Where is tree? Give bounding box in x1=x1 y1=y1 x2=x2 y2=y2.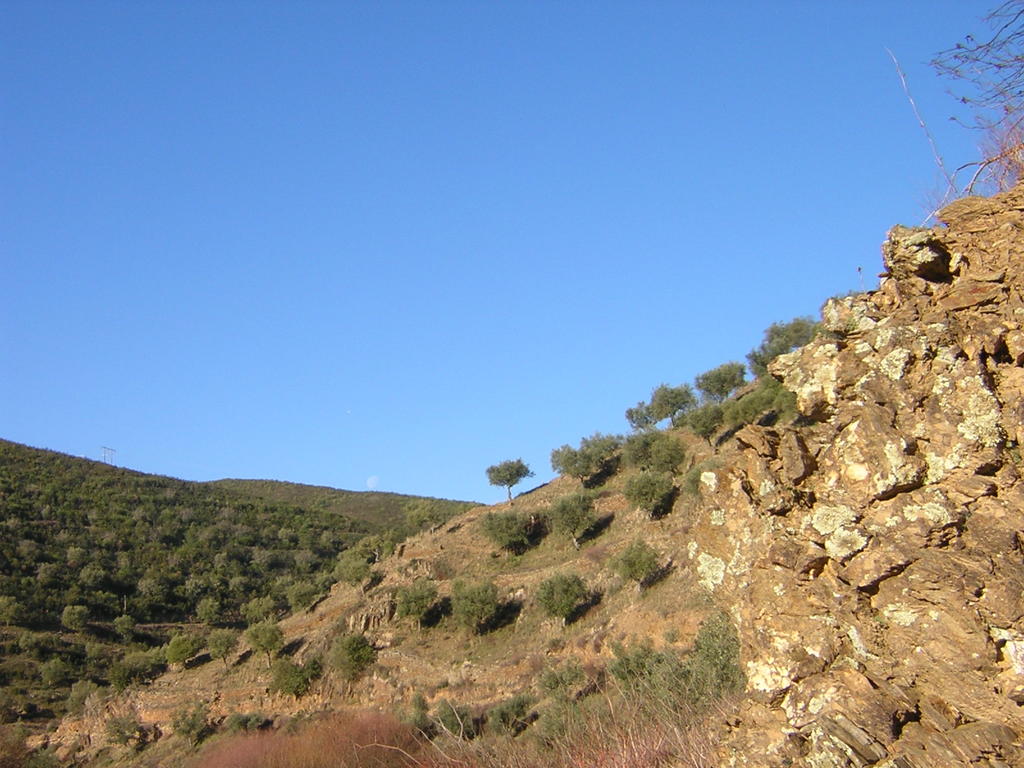
x1=170 y1=700 x2=207 y2=753.
